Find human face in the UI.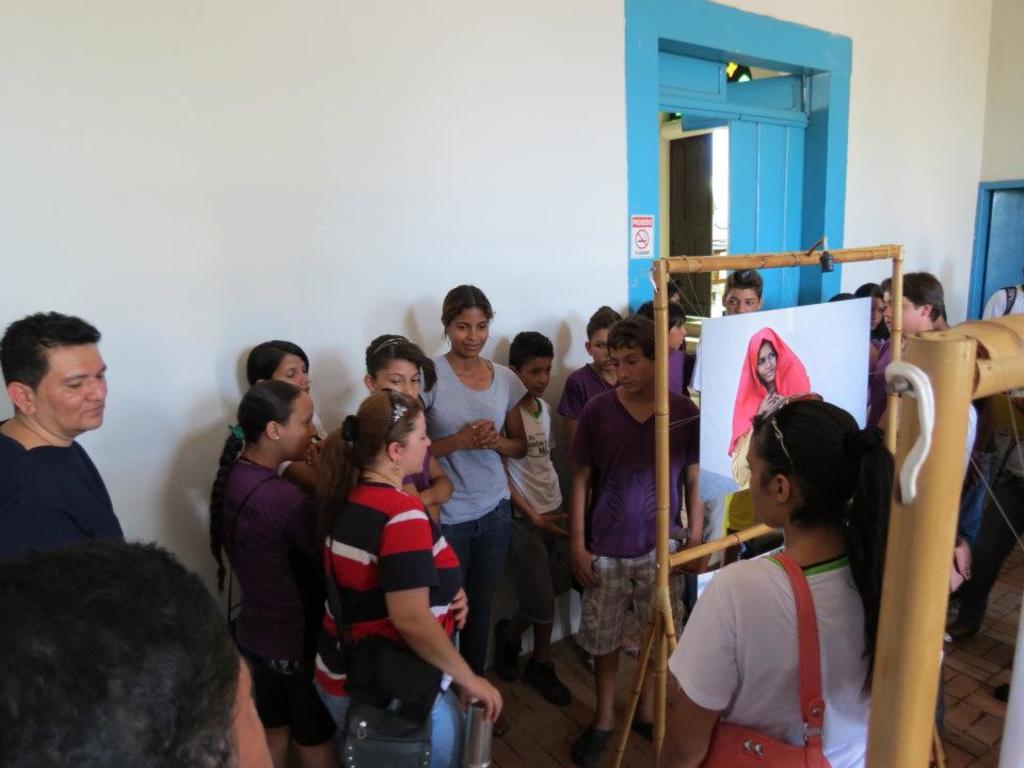
UI element at l=586, t=319, r=605, b=365.
